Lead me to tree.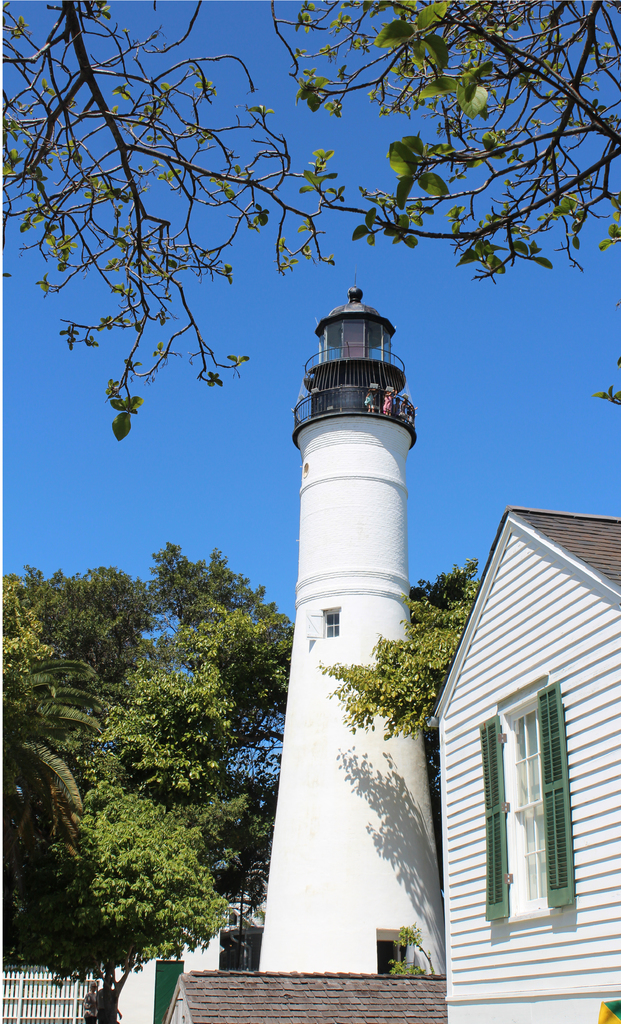
Lead to box(309, 557, 481, 738).
